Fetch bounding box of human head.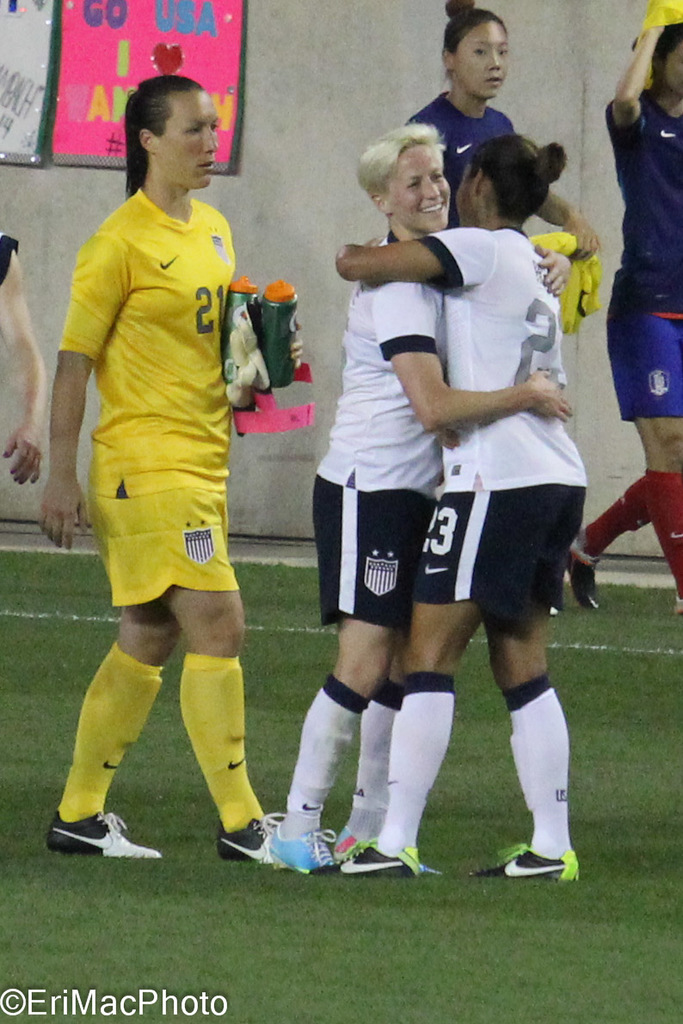
Bbox: Rect(126, 75, 218, 191).
